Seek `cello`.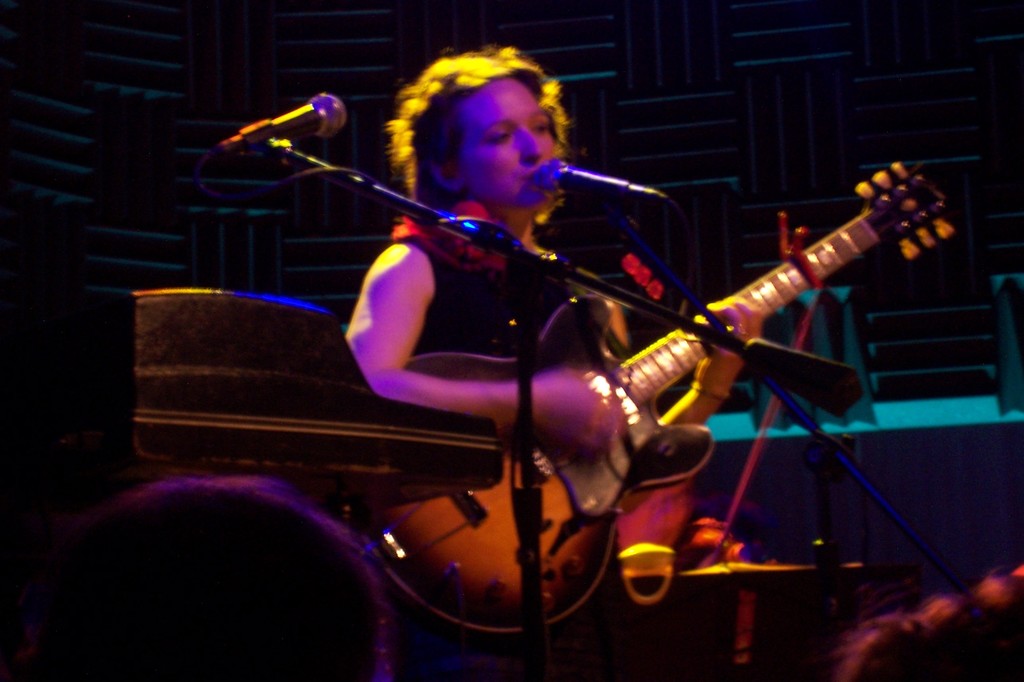
{"left": 352, "top": 165, "right": 962, "bottom": 653}.
